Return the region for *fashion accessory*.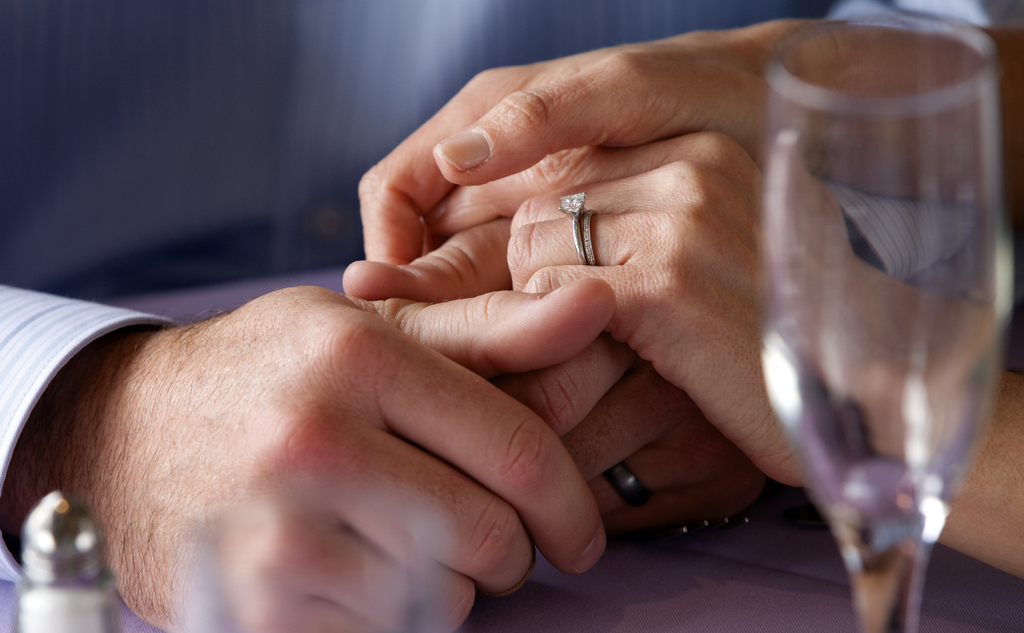
[x1=601, y1=462, x2=656, y2=511].
